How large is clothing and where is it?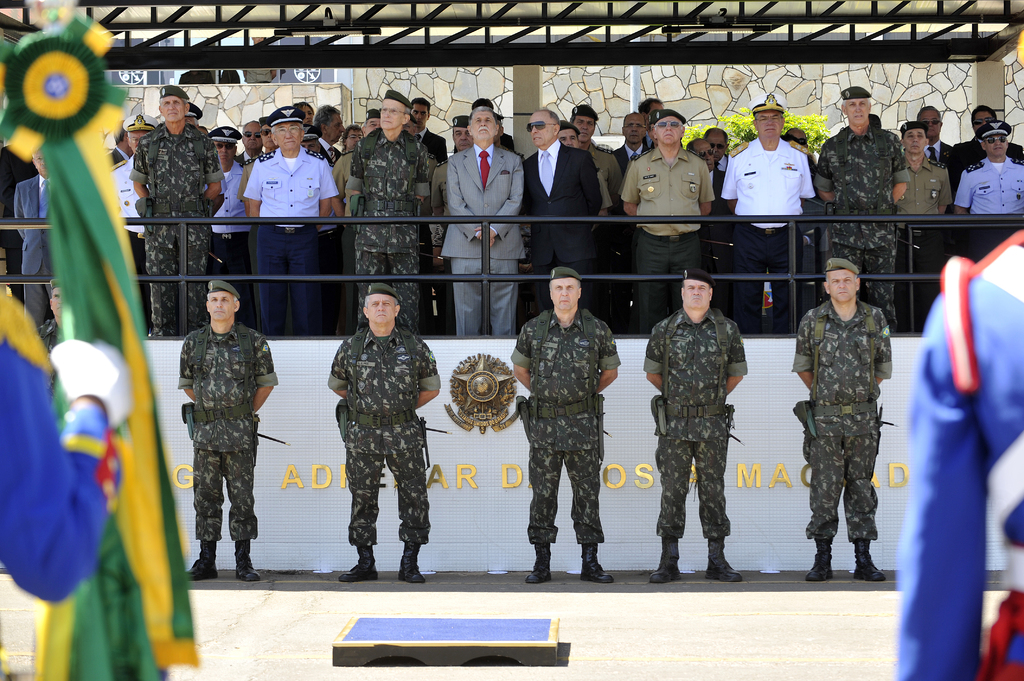
Bounding box: {"x1": 892, "y1": 230, "x2": 1023, "y2": 680}.
